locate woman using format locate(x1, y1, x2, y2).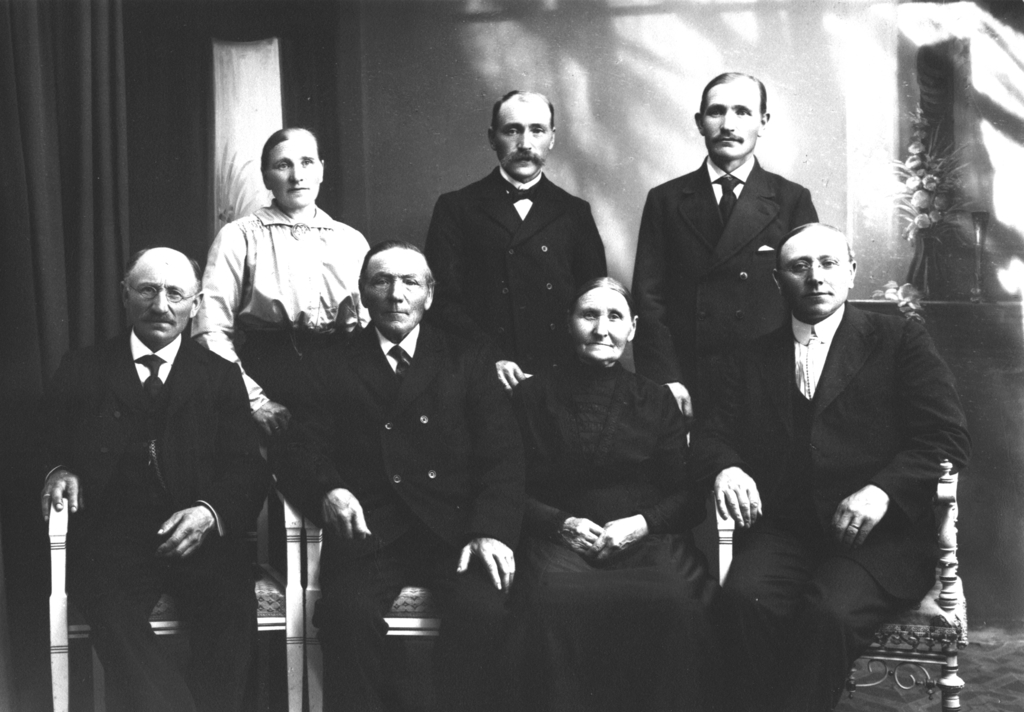
locate(188, 125, 374, 576).
